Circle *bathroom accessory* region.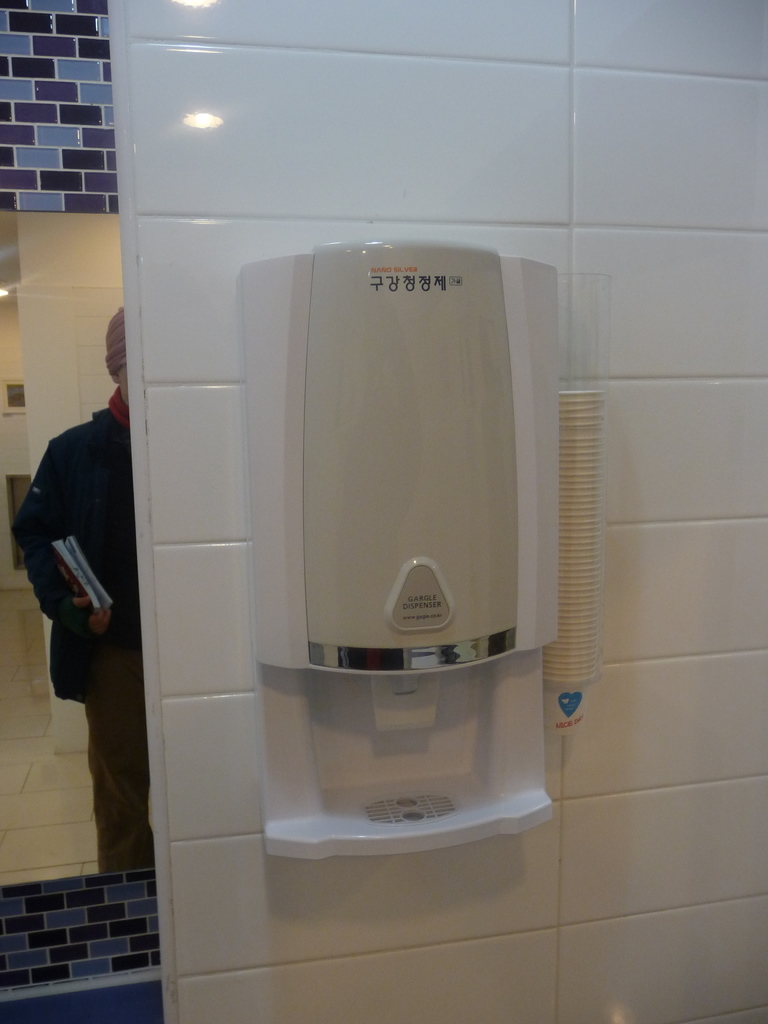
Region: x1=250 y1=236 x2=564 y2=865.
